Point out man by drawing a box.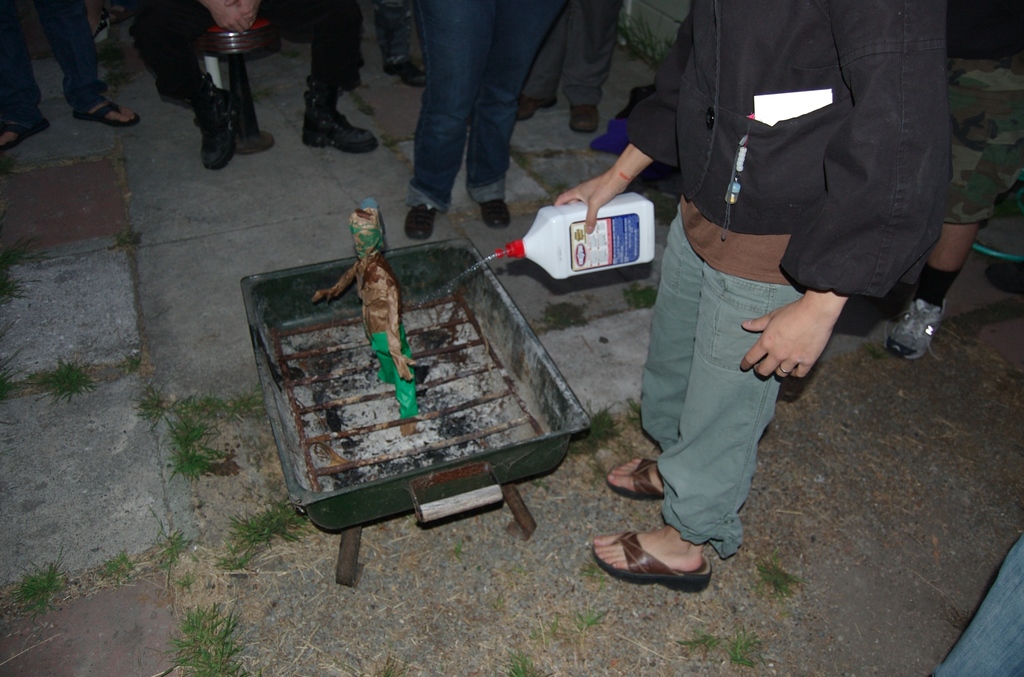
<box>908,0,1023,362</box>.
